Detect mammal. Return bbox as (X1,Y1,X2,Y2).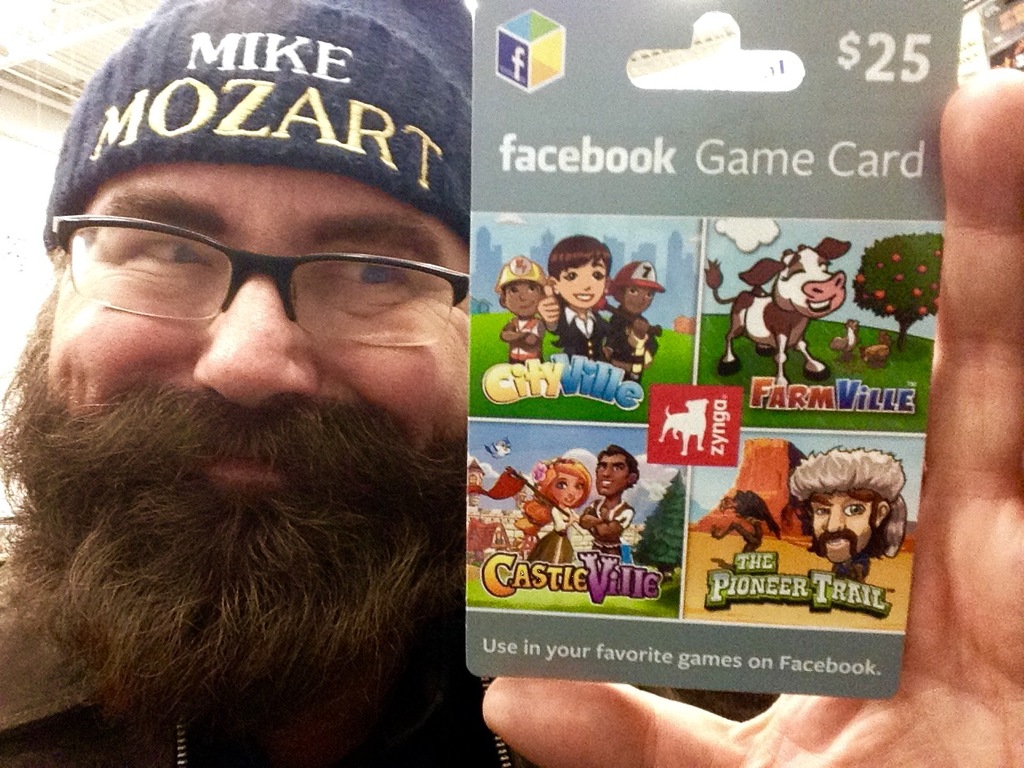
(611,264,665,374).
